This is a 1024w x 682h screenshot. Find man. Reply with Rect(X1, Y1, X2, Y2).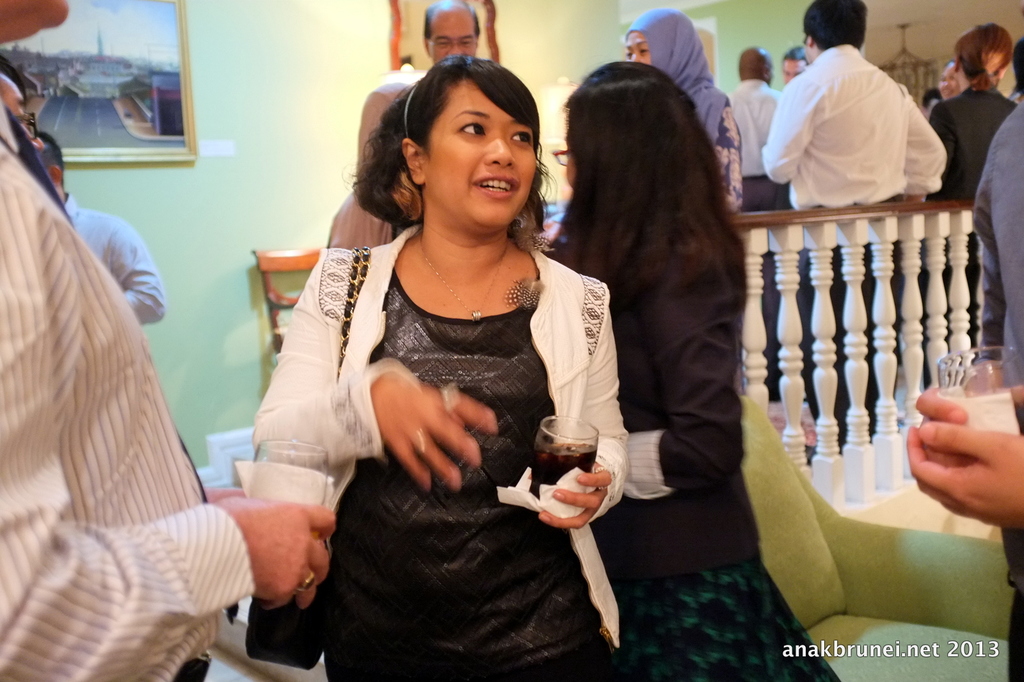
Rect(779, 36, 804, 82).
